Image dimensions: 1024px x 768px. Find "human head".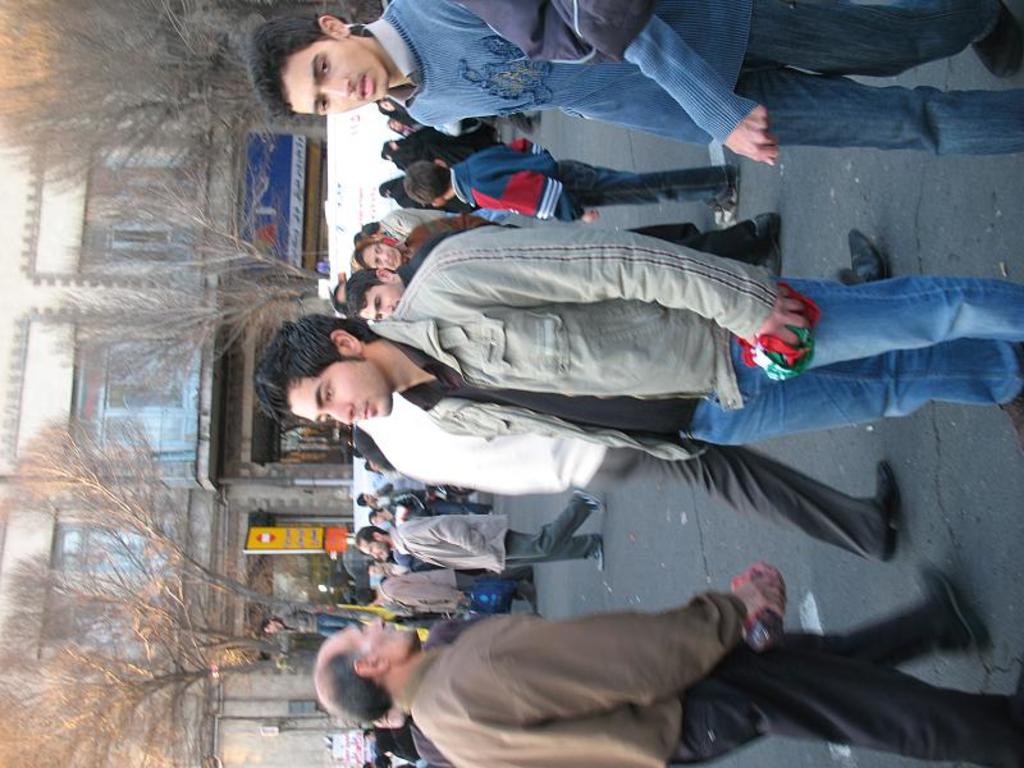
detection(380, 140, 399, 159).
